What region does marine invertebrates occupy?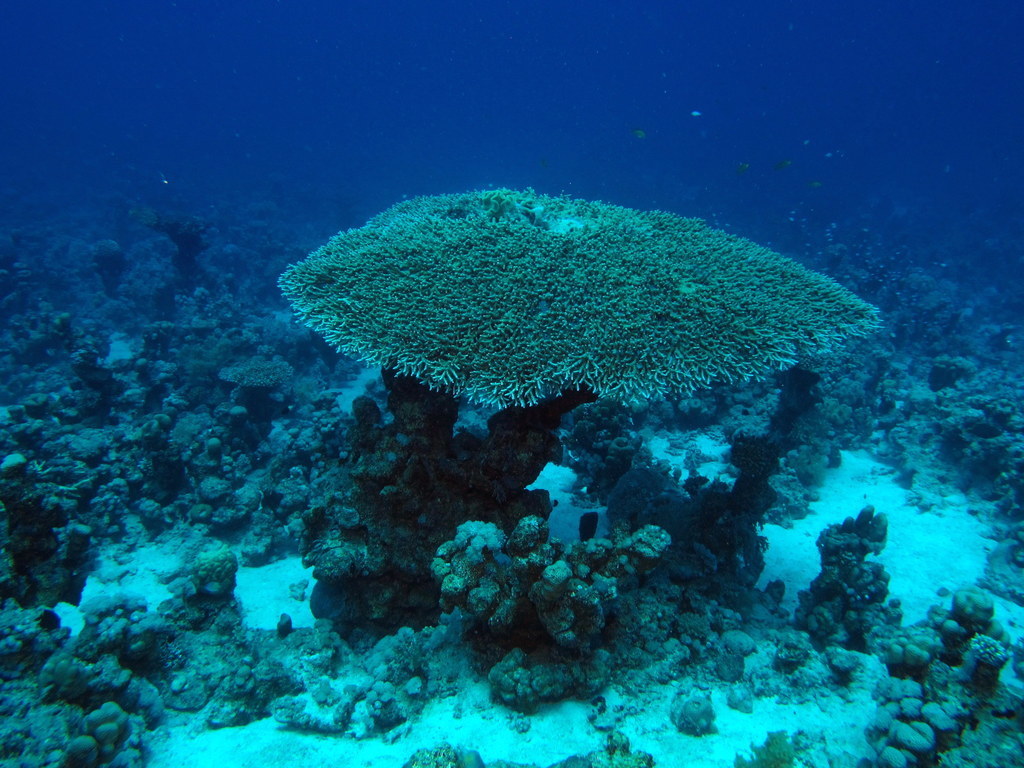
{"x1": 924, "y1": 348, "x2": 988, "y2": 396}.
